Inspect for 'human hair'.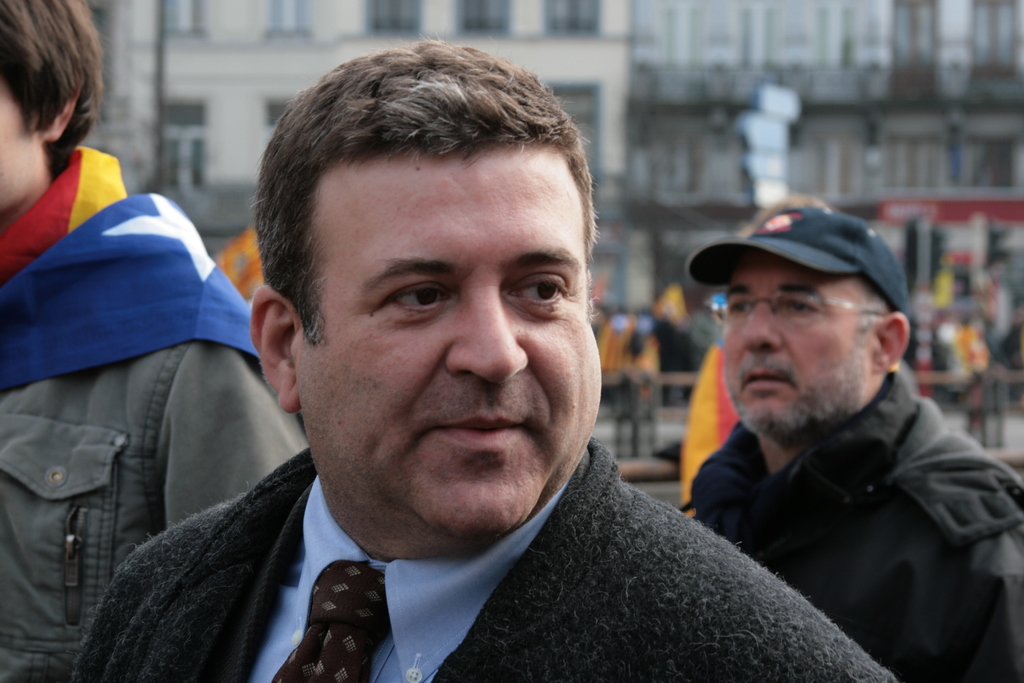
Inspection: 1, 2, 111, 173.
